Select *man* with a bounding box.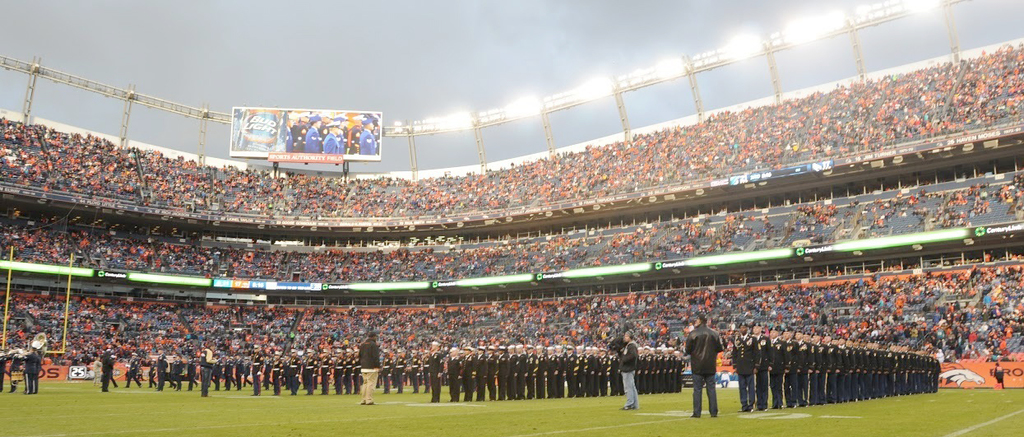
<region>304, 111, 322, 154</region>.
